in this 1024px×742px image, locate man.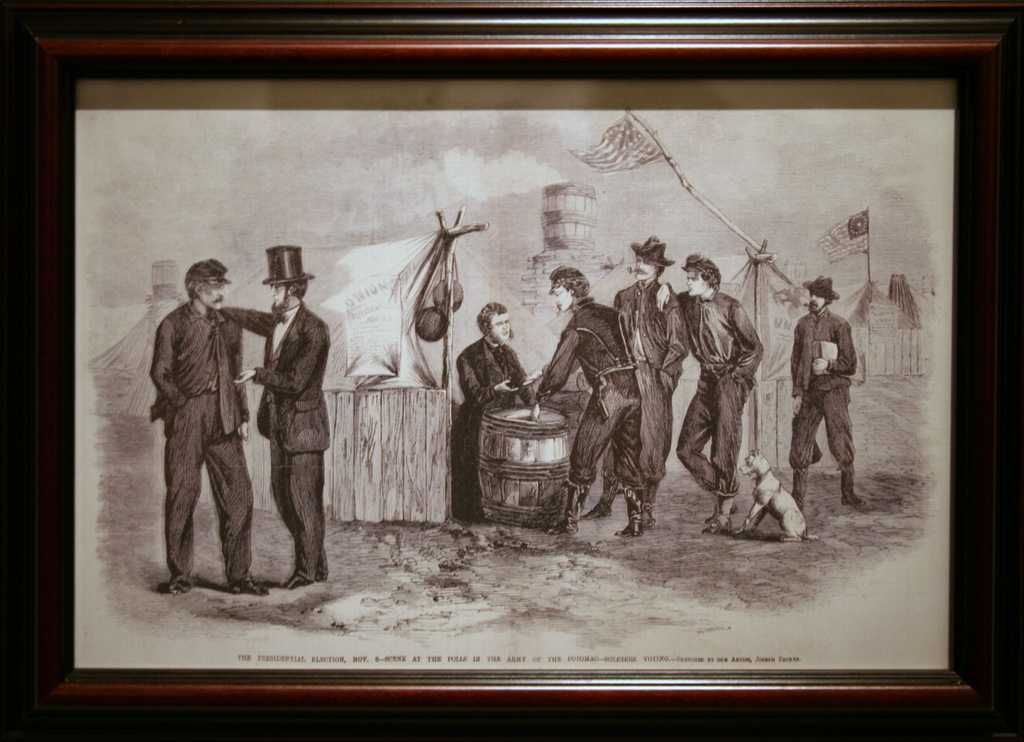
Bounding box: 656, 255, 768, 532.
